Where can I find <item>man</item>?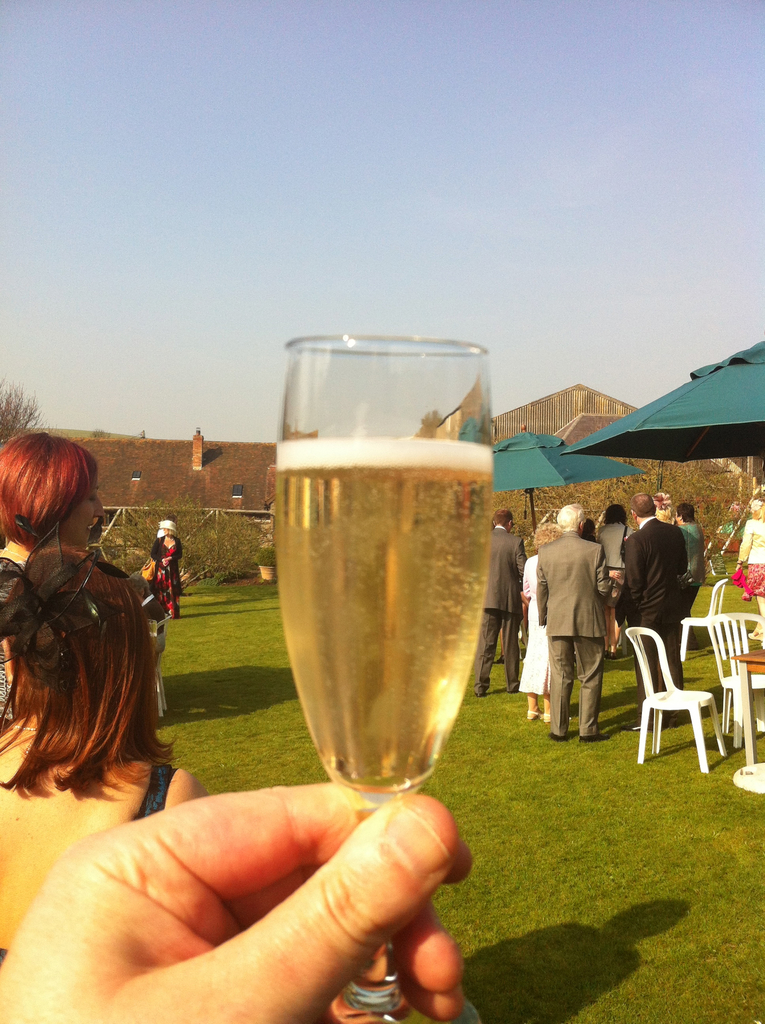
You can find it at {"x1": 613, "y1": 492, "x2": 695, "y2": 719}.
